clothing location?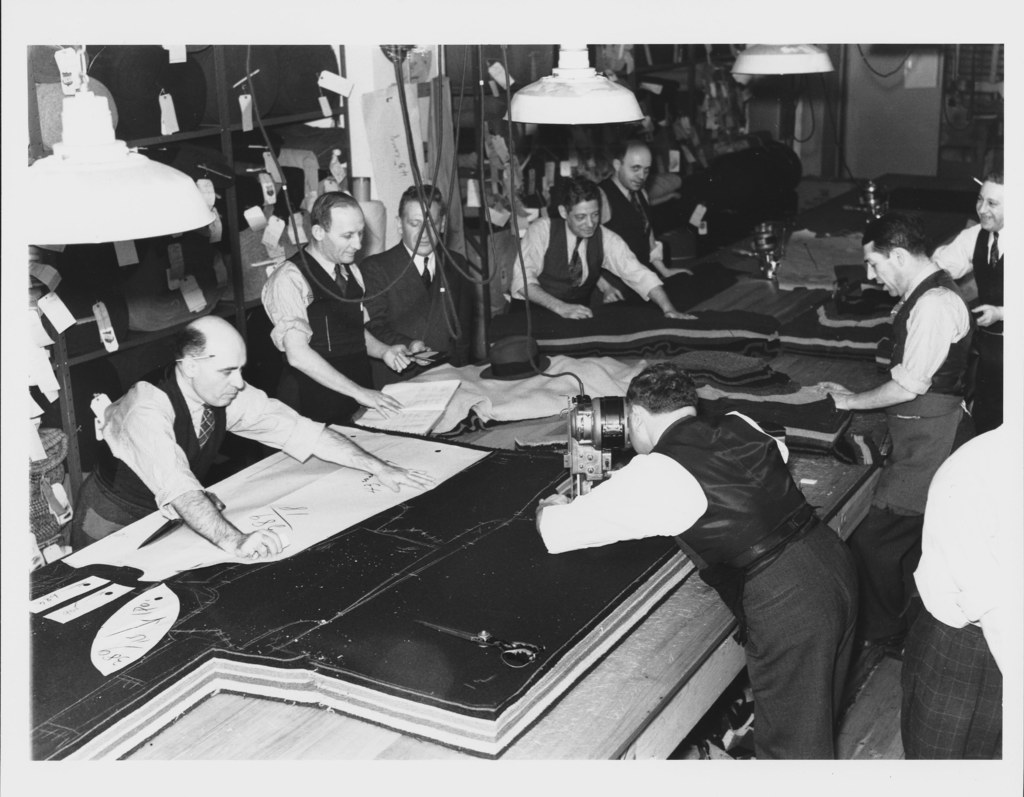
[x1=530, y1=408, x2=860, y2=766]
